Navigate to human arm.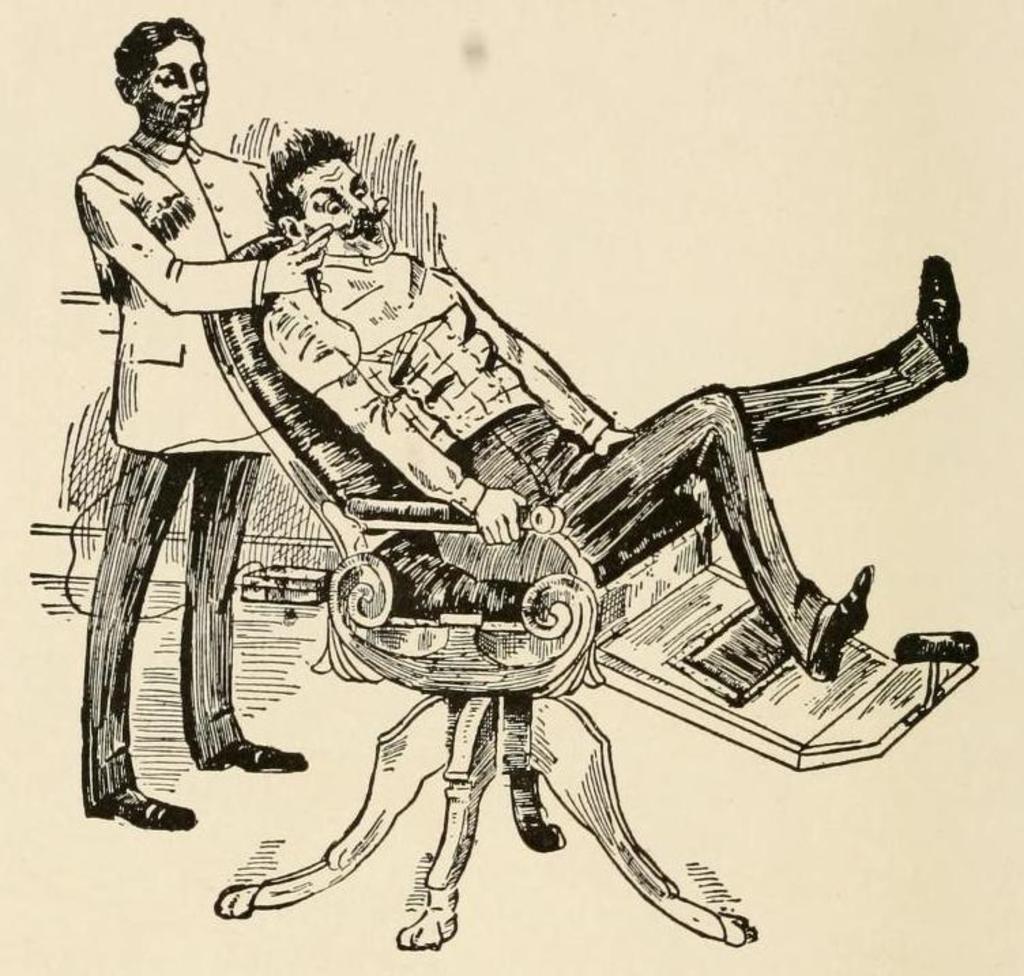
Navigation target: (x1=65, y1=167, x2=332, y2=313).
